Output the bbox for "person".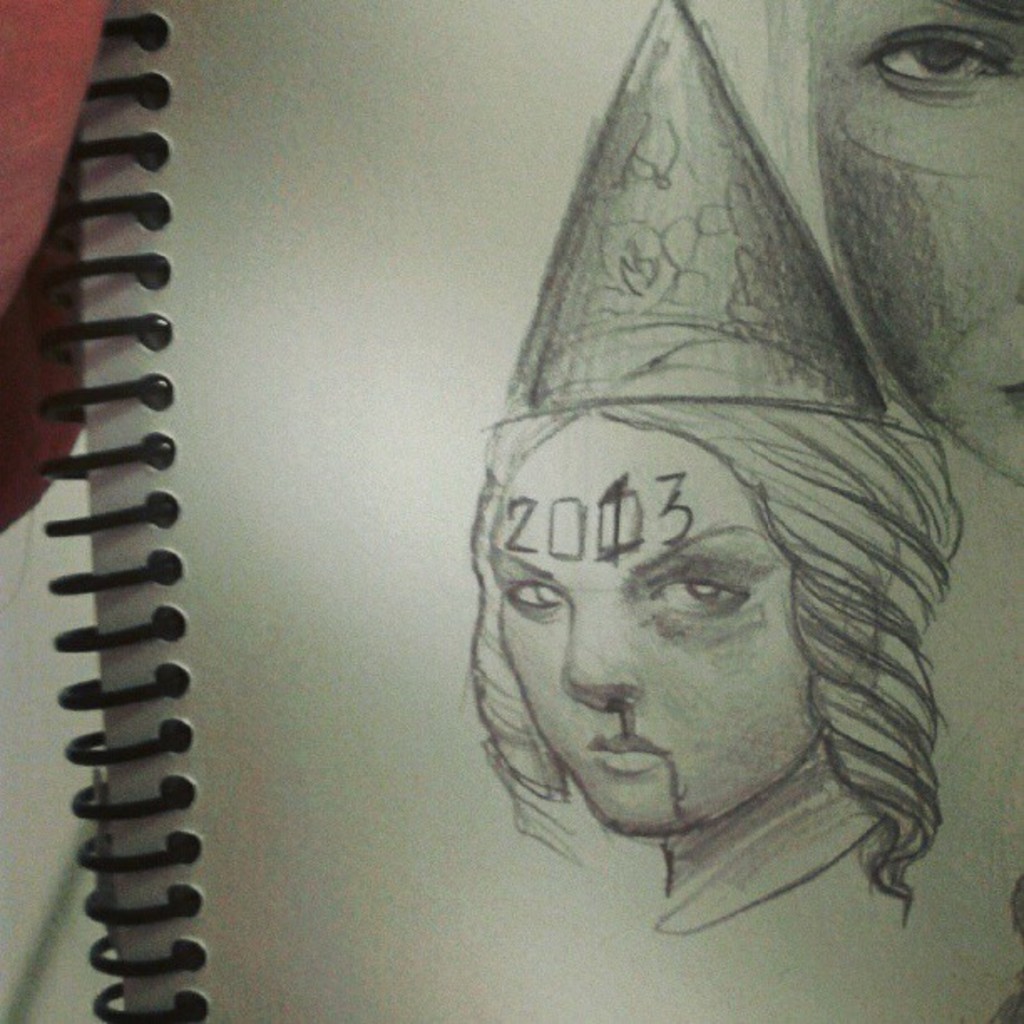
{"left": 827, "top": 0, "right": 1022, "bottom": 502}.
